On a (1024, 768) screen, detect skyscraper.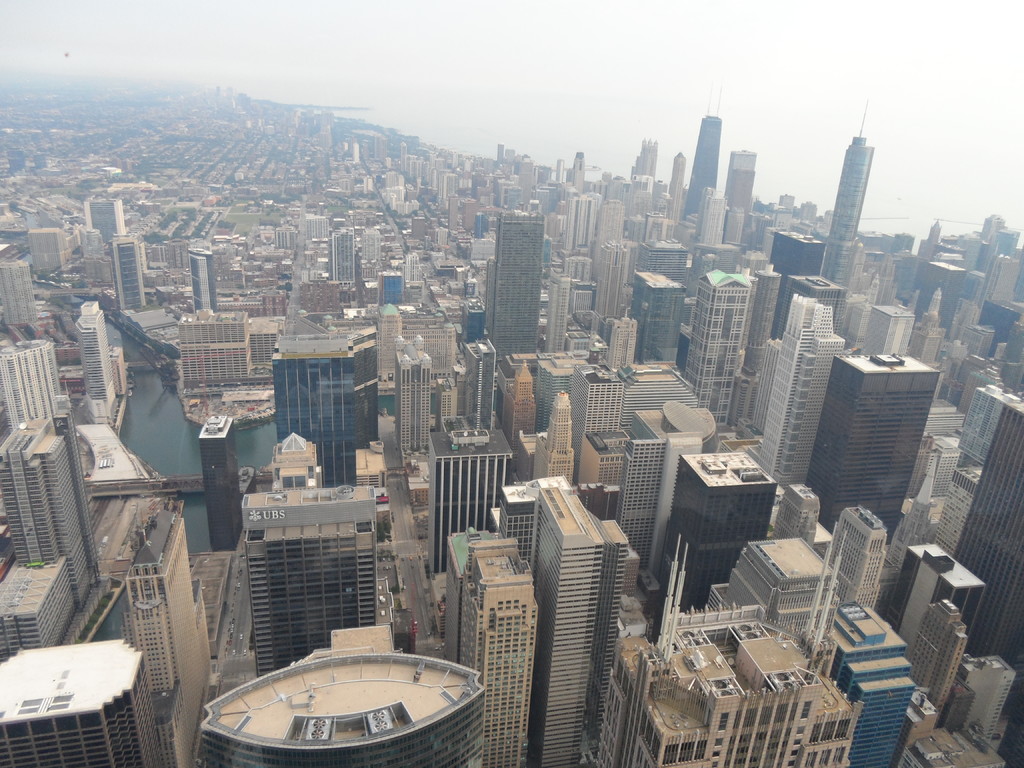
(left=955, top=395, right=1023, bottom=729).
